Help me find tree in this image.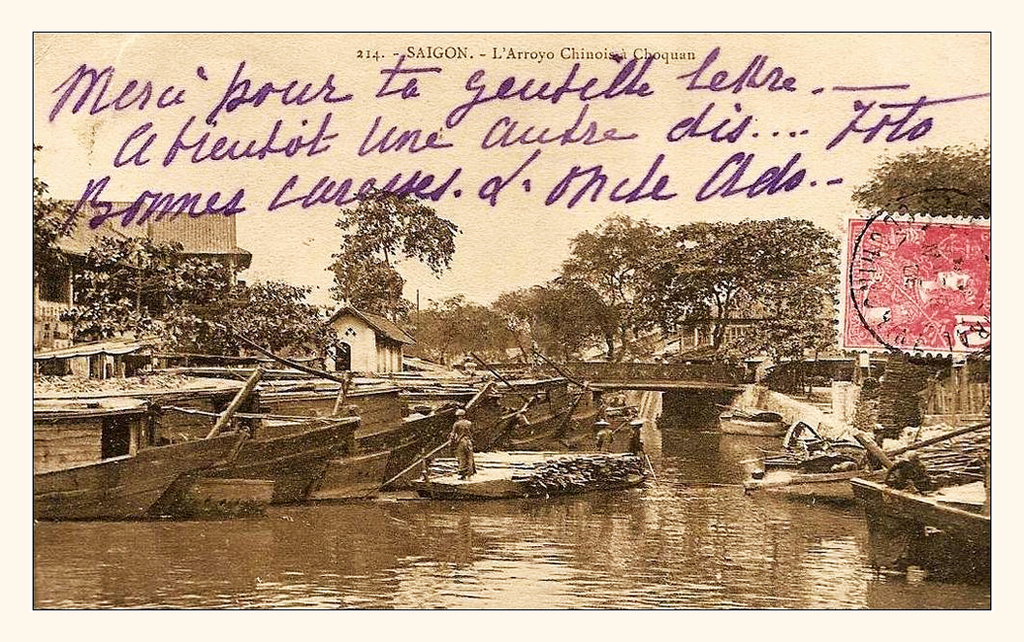
Found it: (312, 176, 455, 342).
